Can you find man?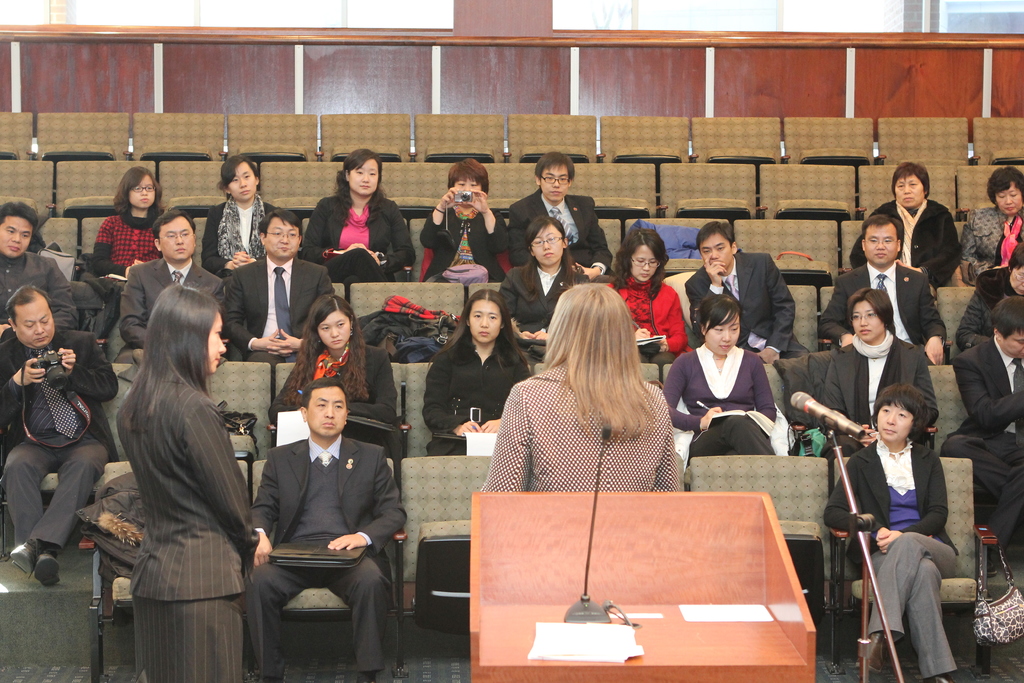
Yes, bounding box: <box>234,357,406,665</box>.
